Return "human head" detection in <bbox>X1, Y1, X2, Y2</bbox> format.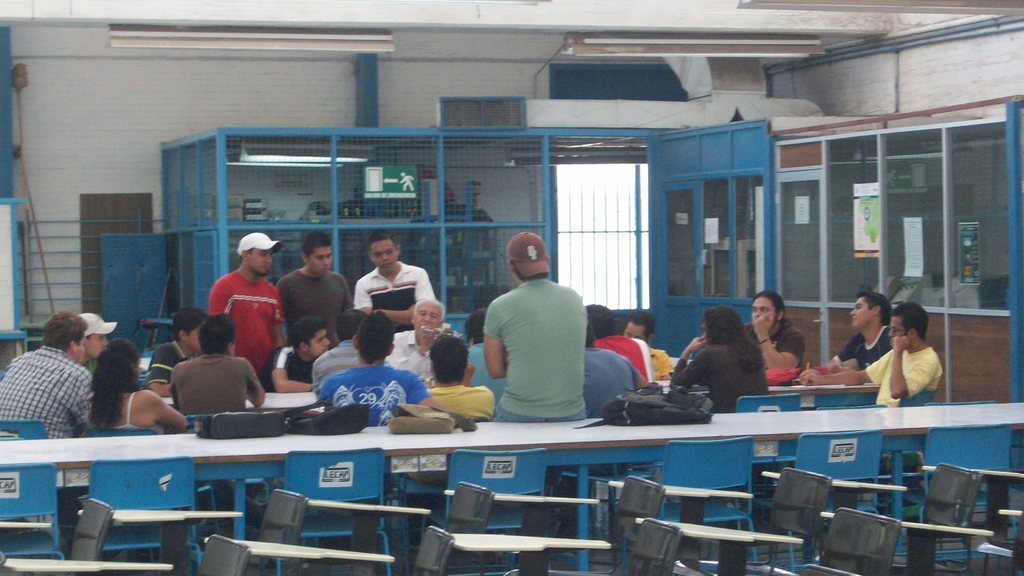
<bbox>297, 232, 335, 275</bbox>.
